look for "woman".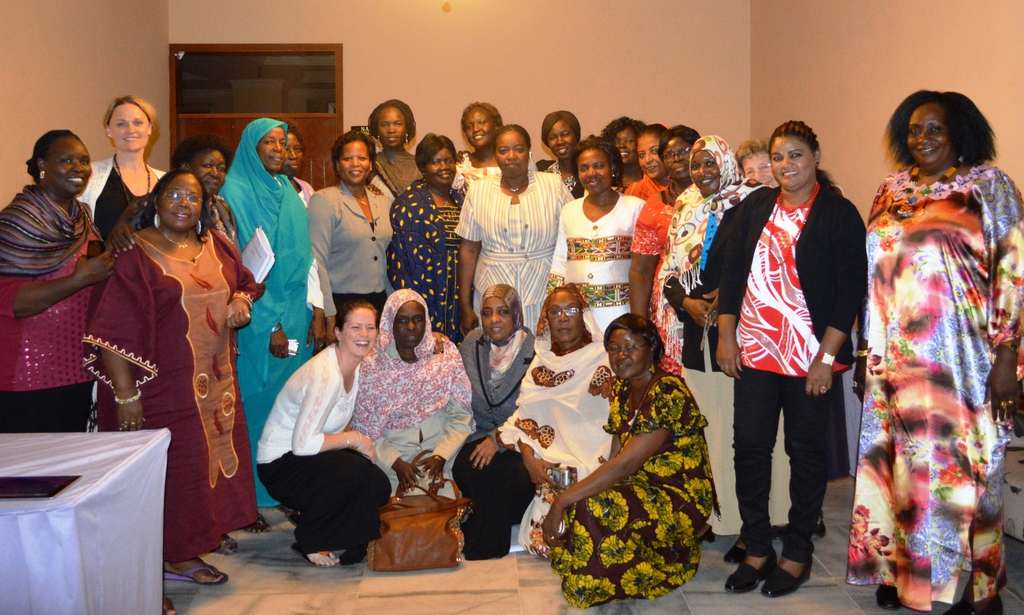
Found: 856,85,1023,614.
